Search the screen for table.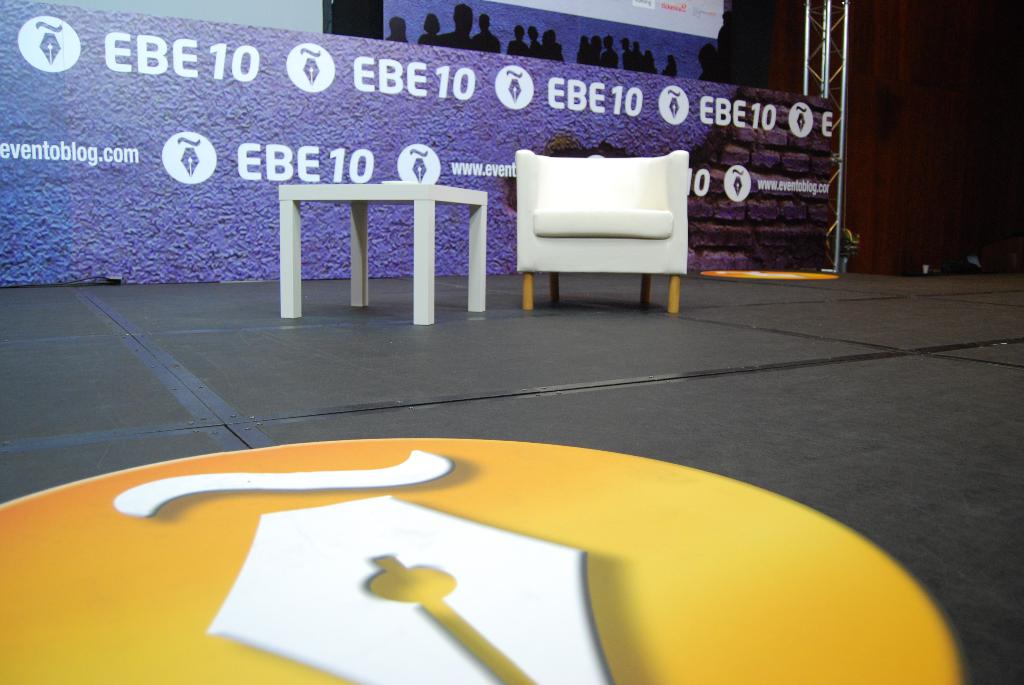
Found at 252,168,503,311.
